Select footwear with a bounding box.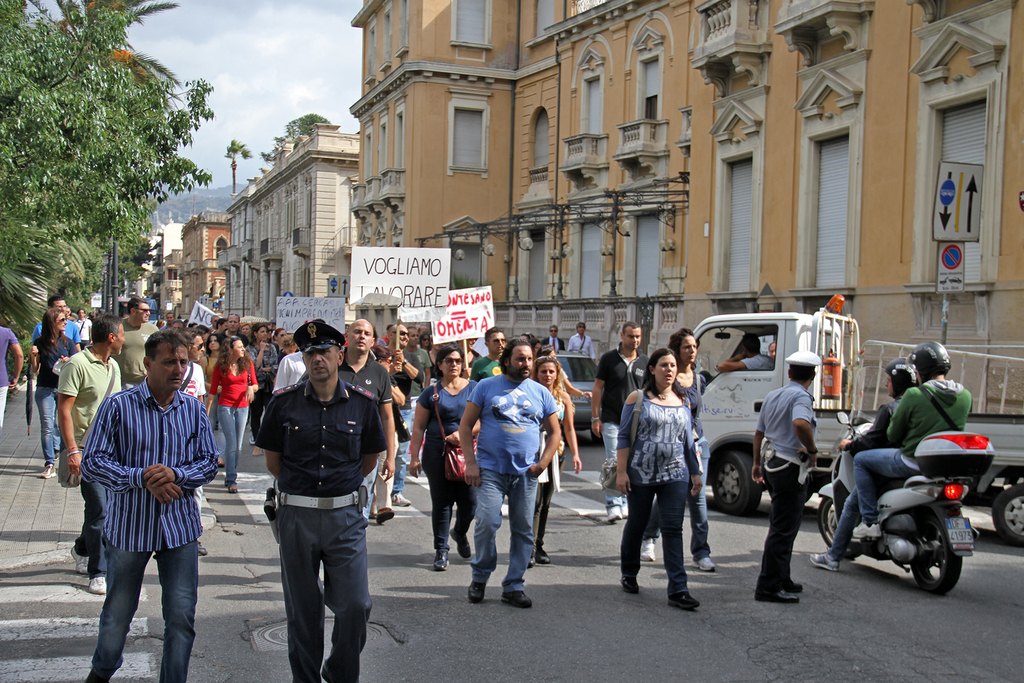
[x1=90, y1=572, x2=109, y2=596].
